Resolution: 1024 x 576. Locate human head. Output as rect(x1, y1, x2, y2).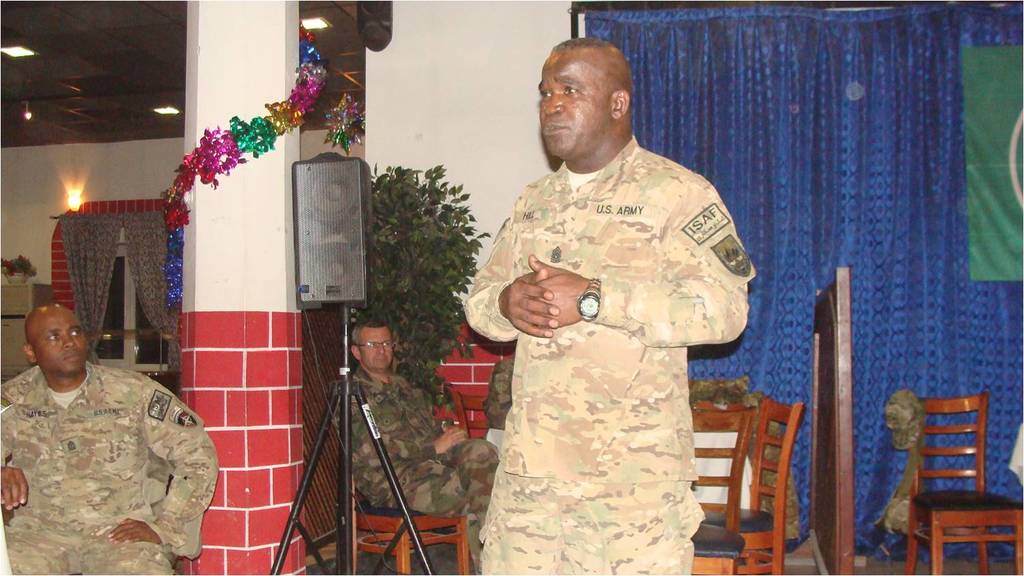
rect(350, 320, 396, 375).
